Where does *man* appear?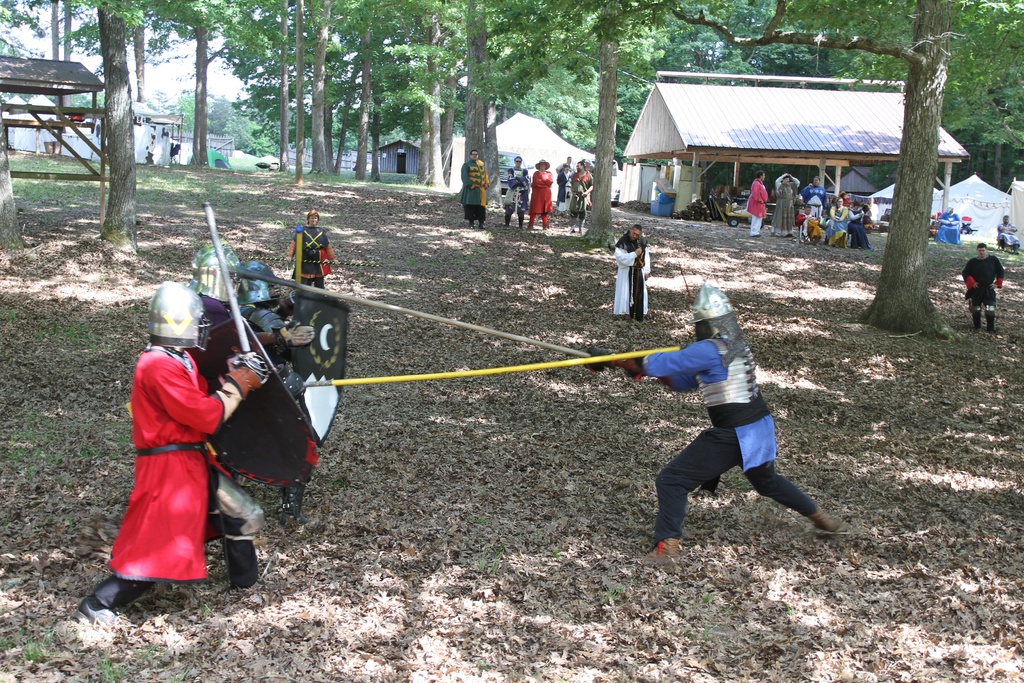
Appears at 744/169/770/237.
